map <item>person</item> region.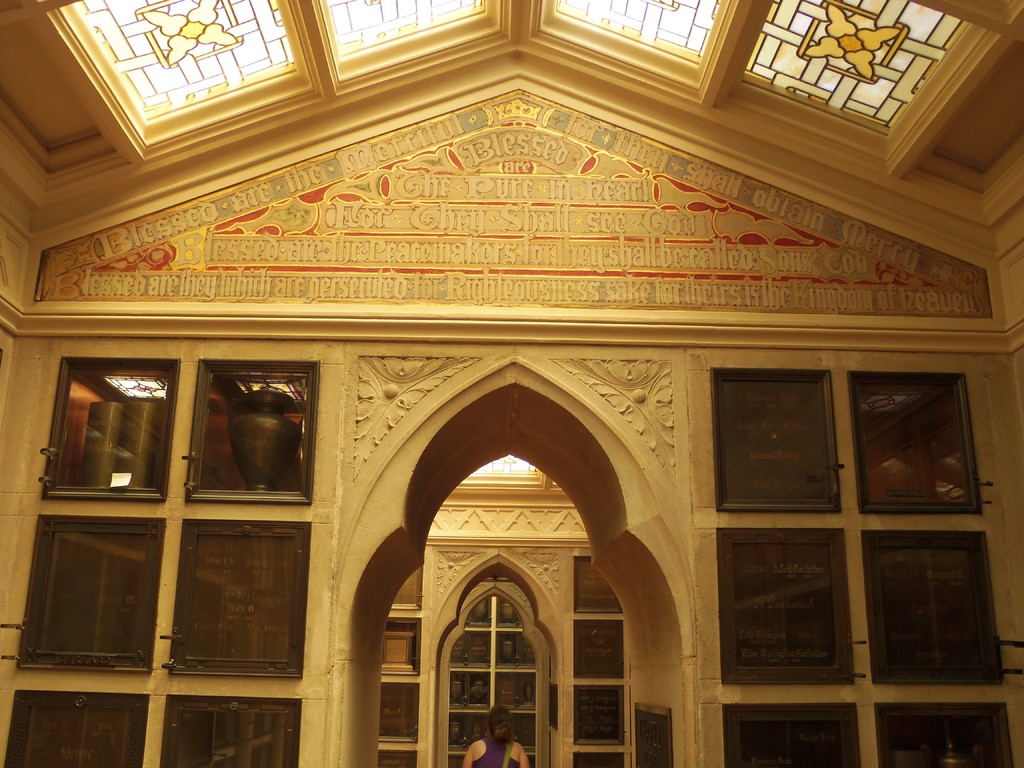
Mapped to <region>463, 705, 531, 764</region>.
